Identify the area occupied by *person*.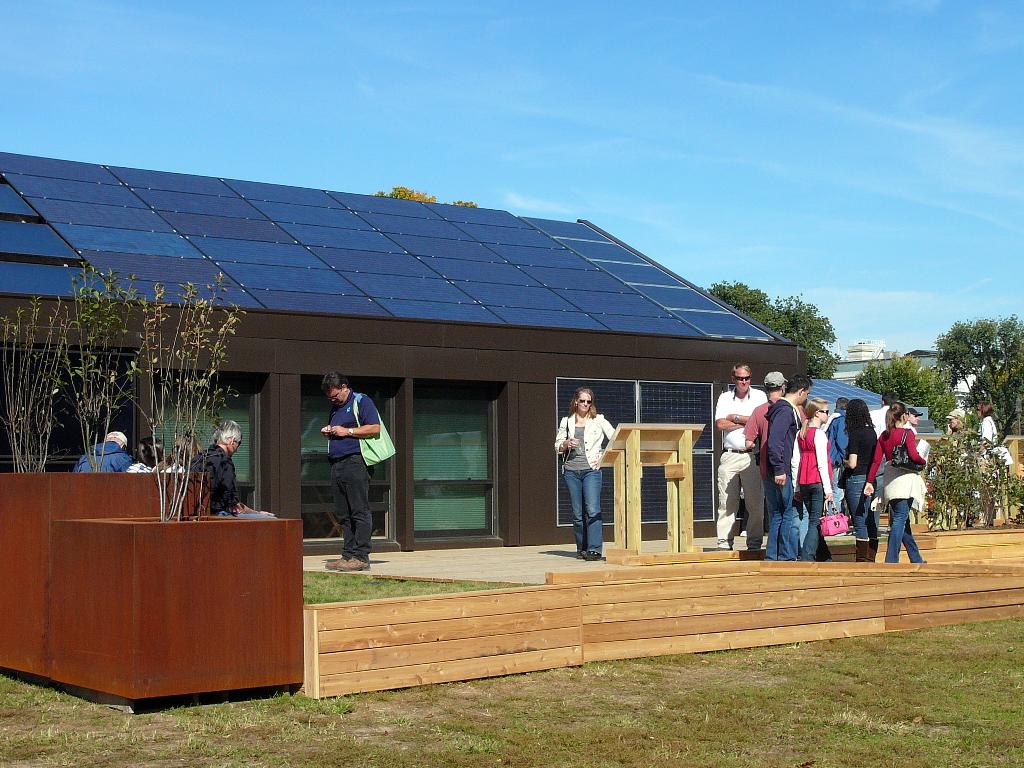
Area: x1=744, y1=369, x2=808, y2=554.
